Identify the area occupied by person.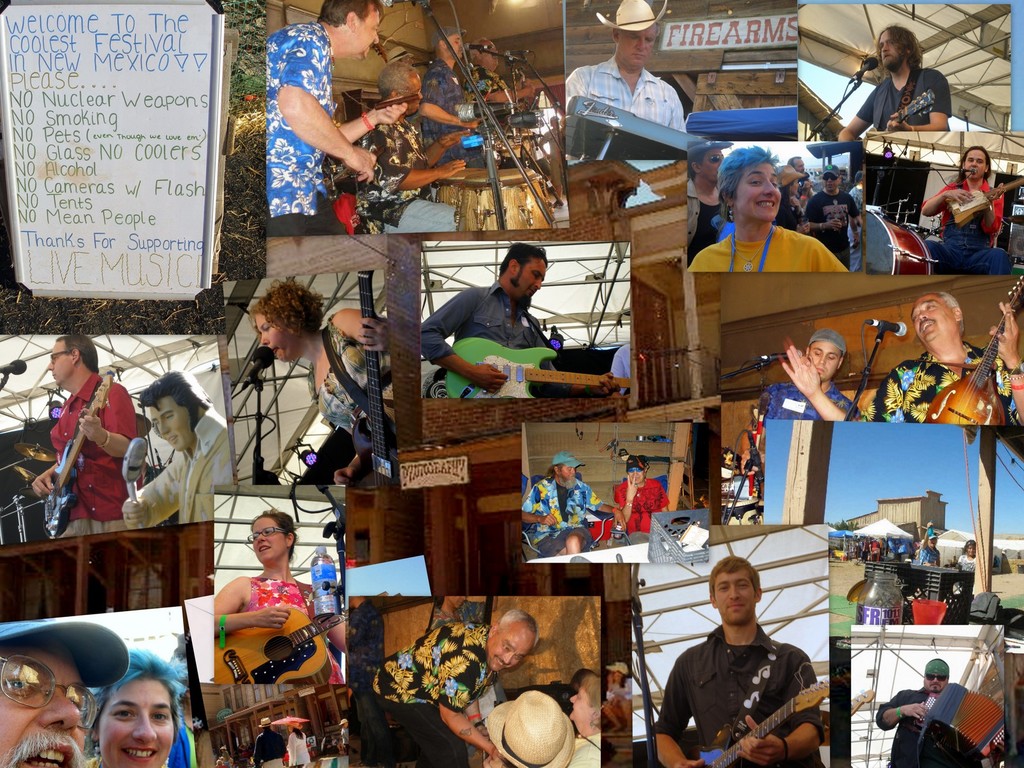
Area: [x1=763, y1=330, x2=861, y2=420].
